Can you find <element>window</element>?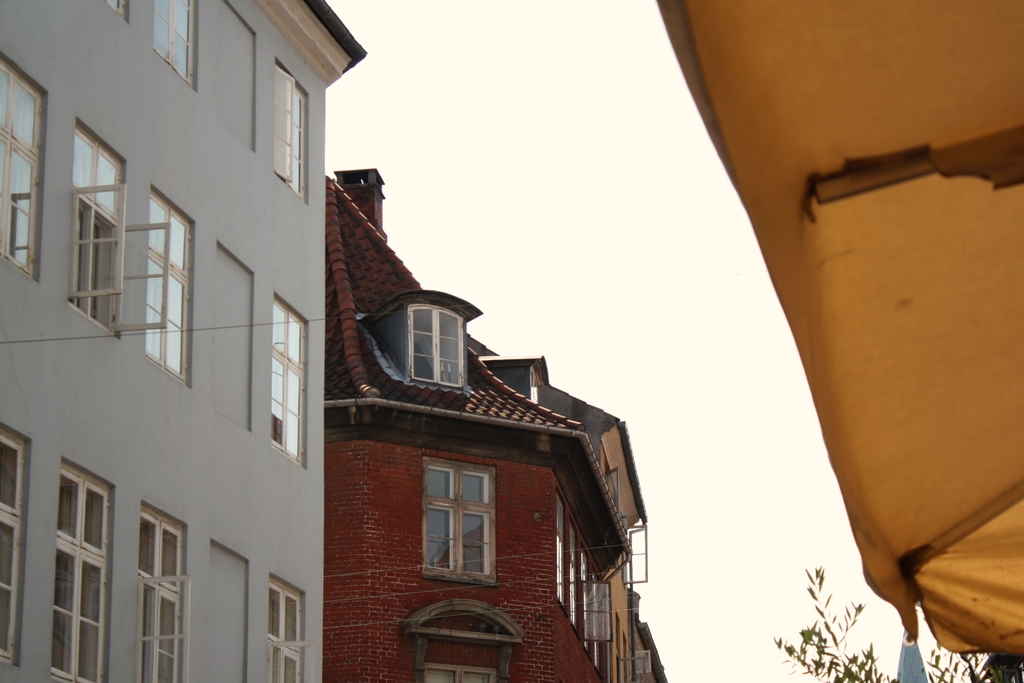
Yes, bounding box: l=140, t=499, r=187, b=682.
